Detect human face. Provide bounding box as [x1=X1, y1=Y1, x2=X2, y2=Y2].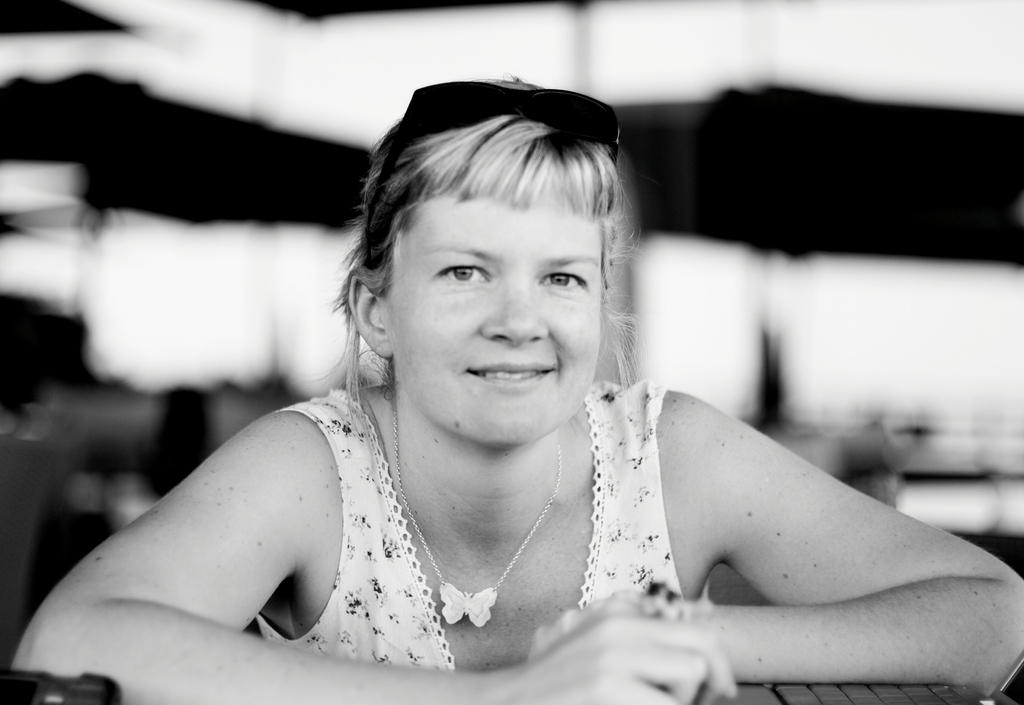
[x1=394, y1=200, x2=603, y2=447].
